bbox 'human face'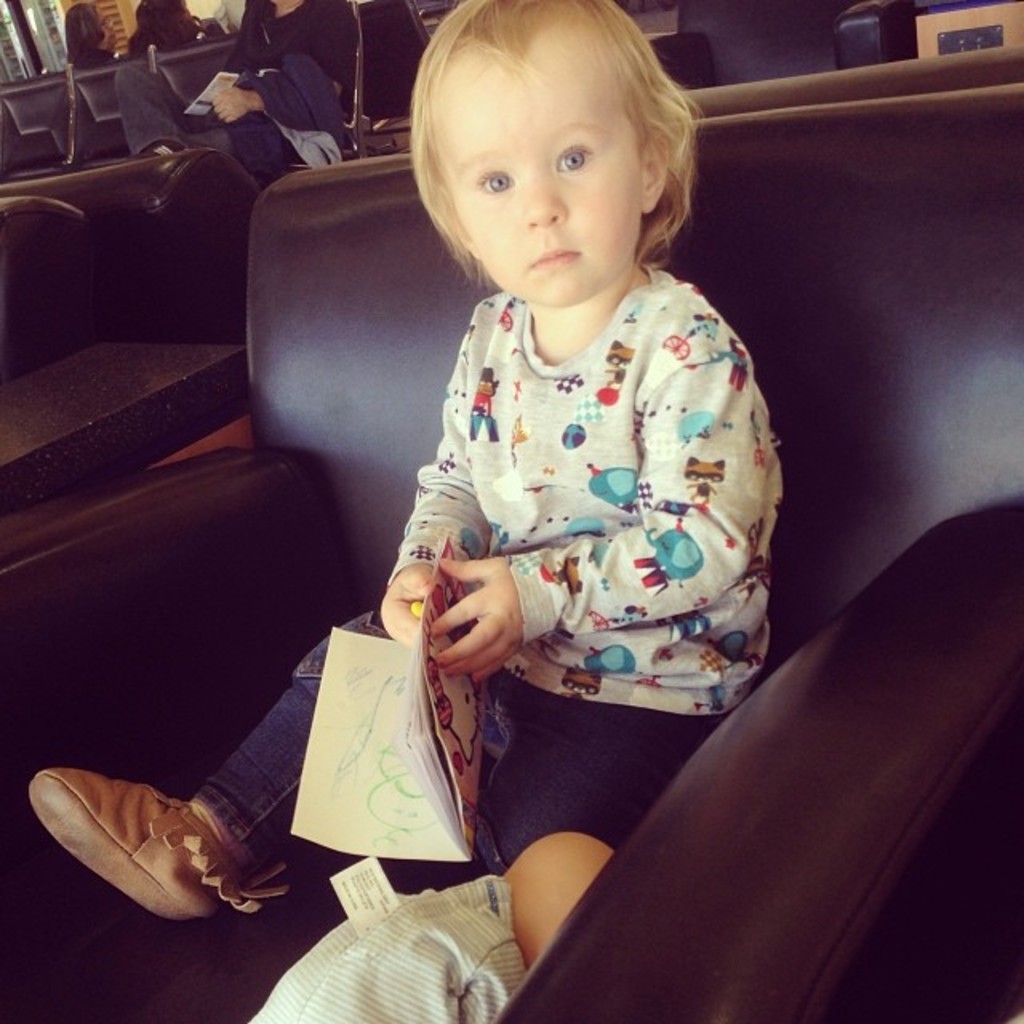
bbox=[427, 53, 638, 309]
